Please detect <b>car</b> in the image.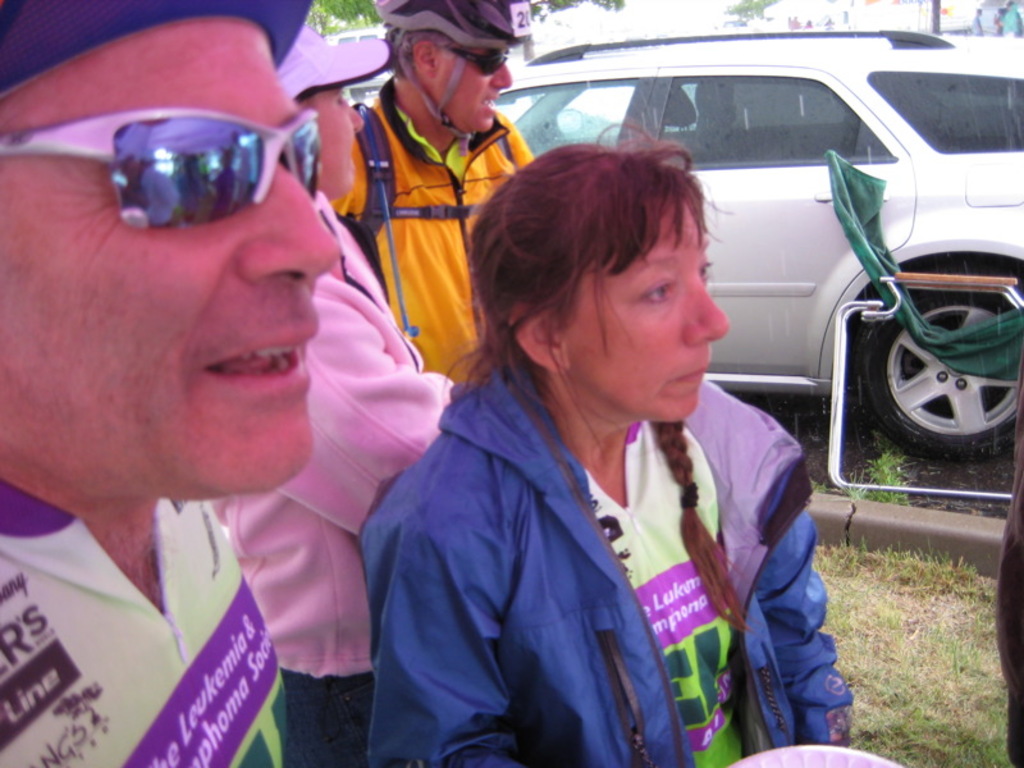
bbox(557, 41, 1023, 494).
